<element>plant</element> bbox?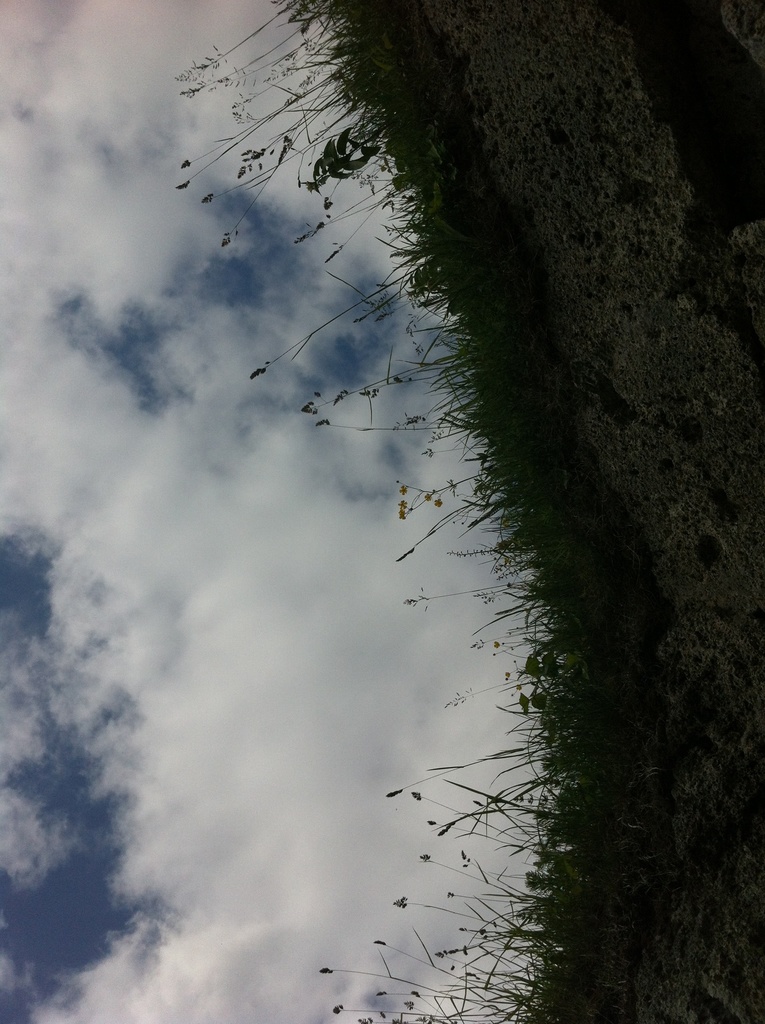
pyautogui.locateOnScreen(156, 9, 764, 1023)
